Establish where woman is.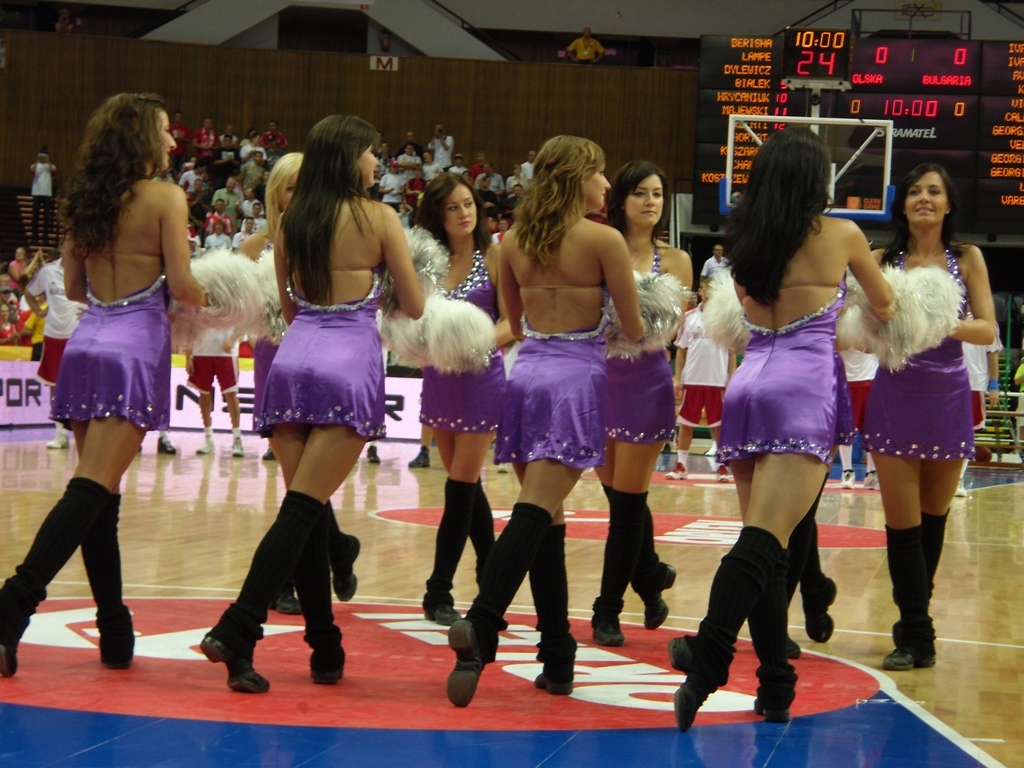
Established at left=413, top=169, right=517, bottom=627.
